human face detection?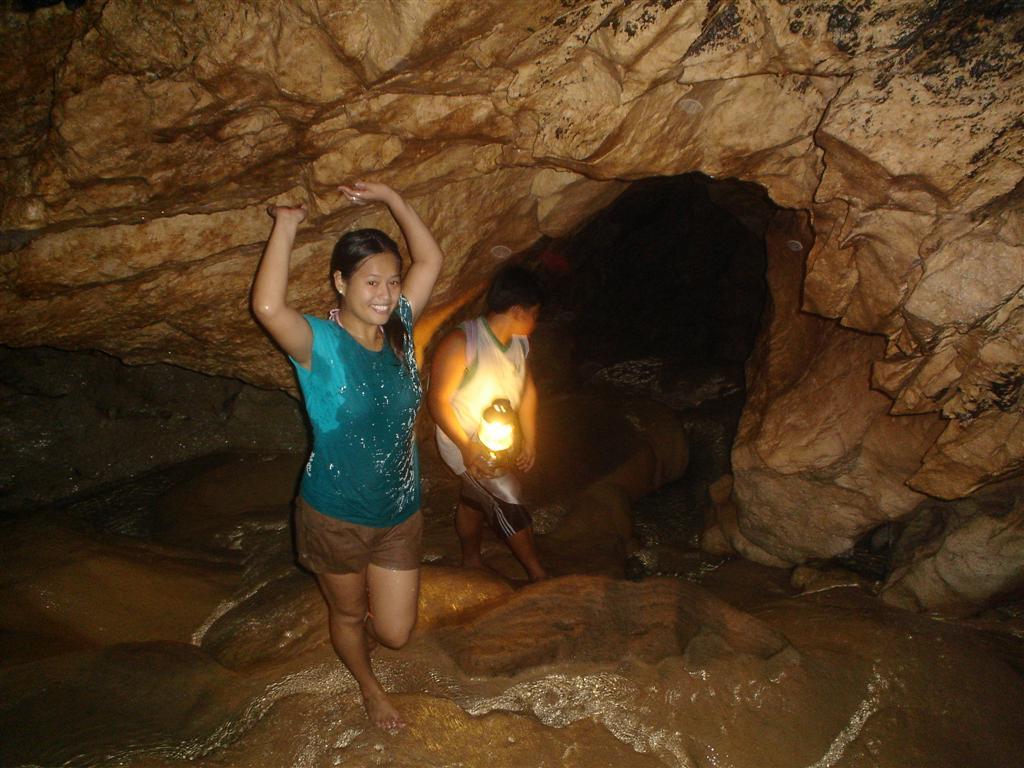
<region>345, 248, 399, 332</region>
